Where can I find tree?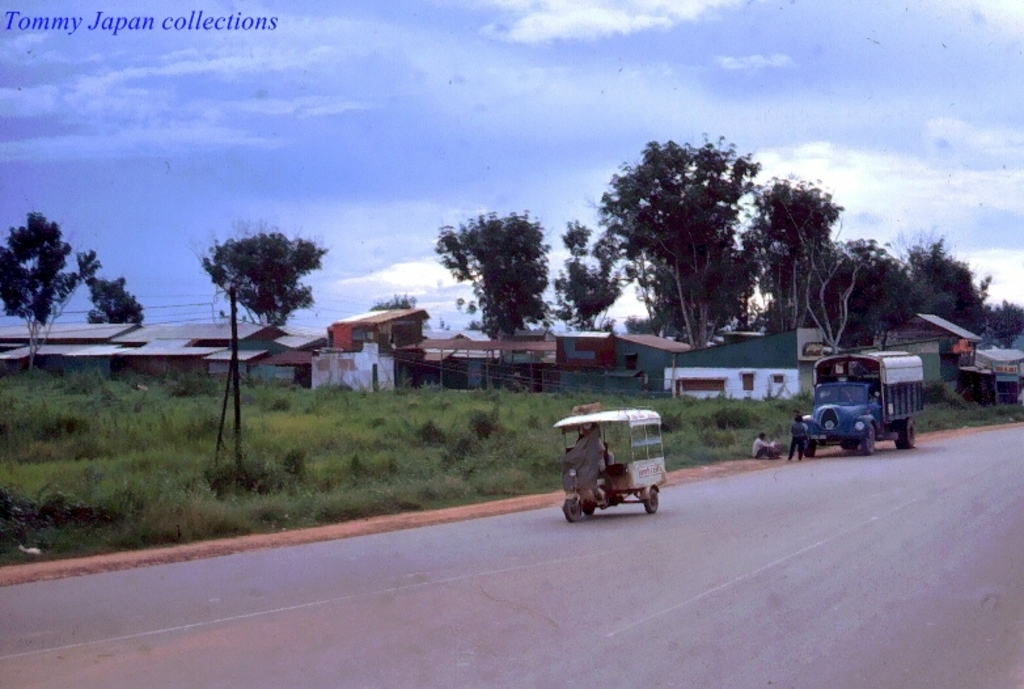
You can find it at left=1, top=190, right=105, bottom=350.
